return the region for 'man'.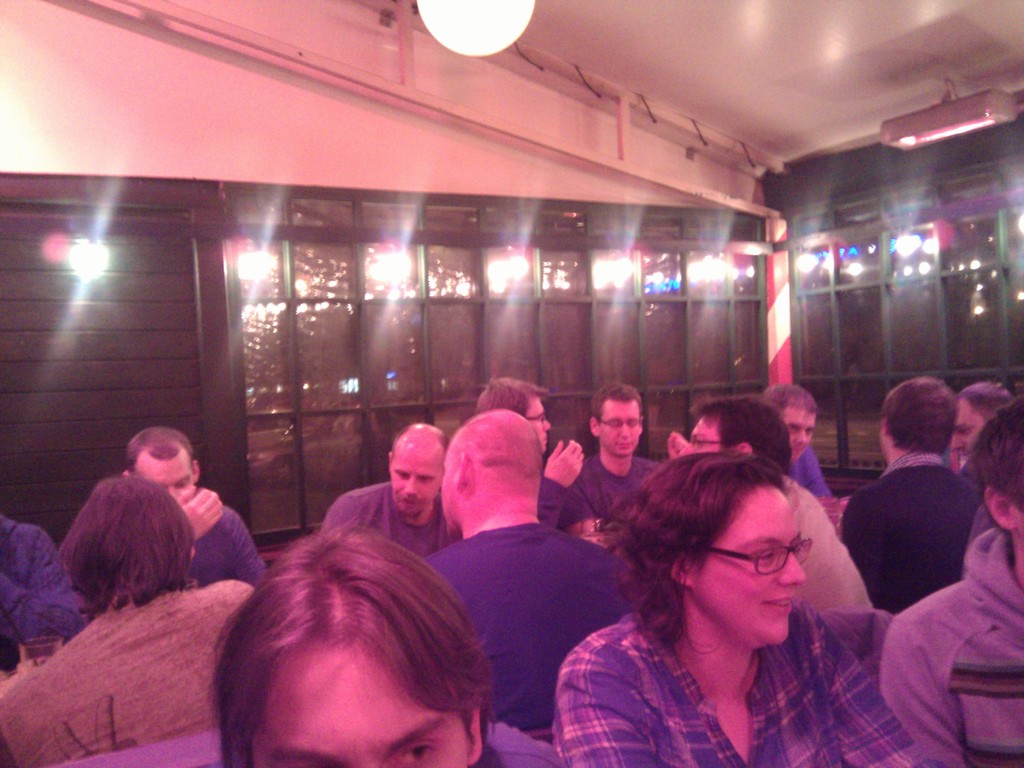
x1=117, y1=408, x2=306, y2=599.
